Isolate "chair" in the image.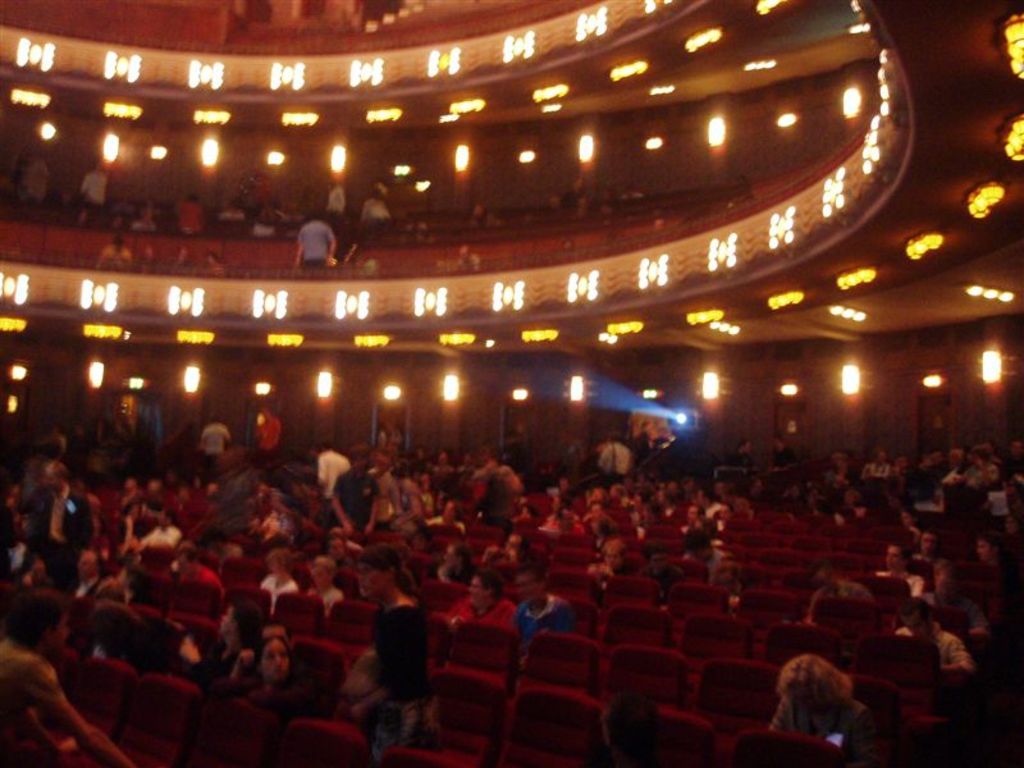
Isolated region: bbox(293, 635, 351, 703).
